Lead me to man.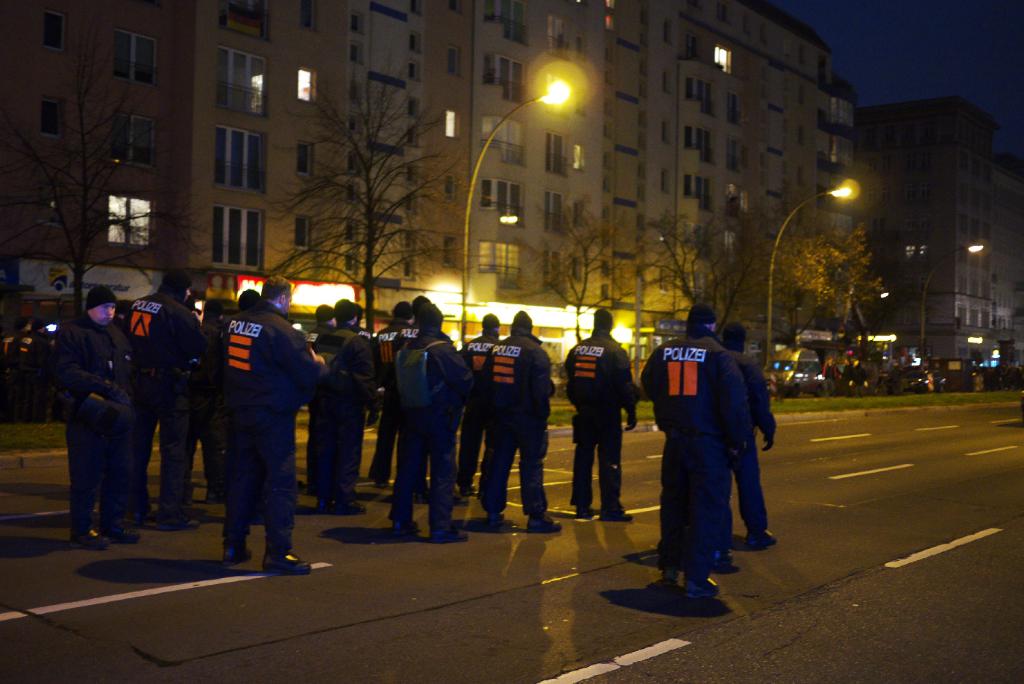
Lead to [x1=838, y1=356, x2=850, y2=399].
